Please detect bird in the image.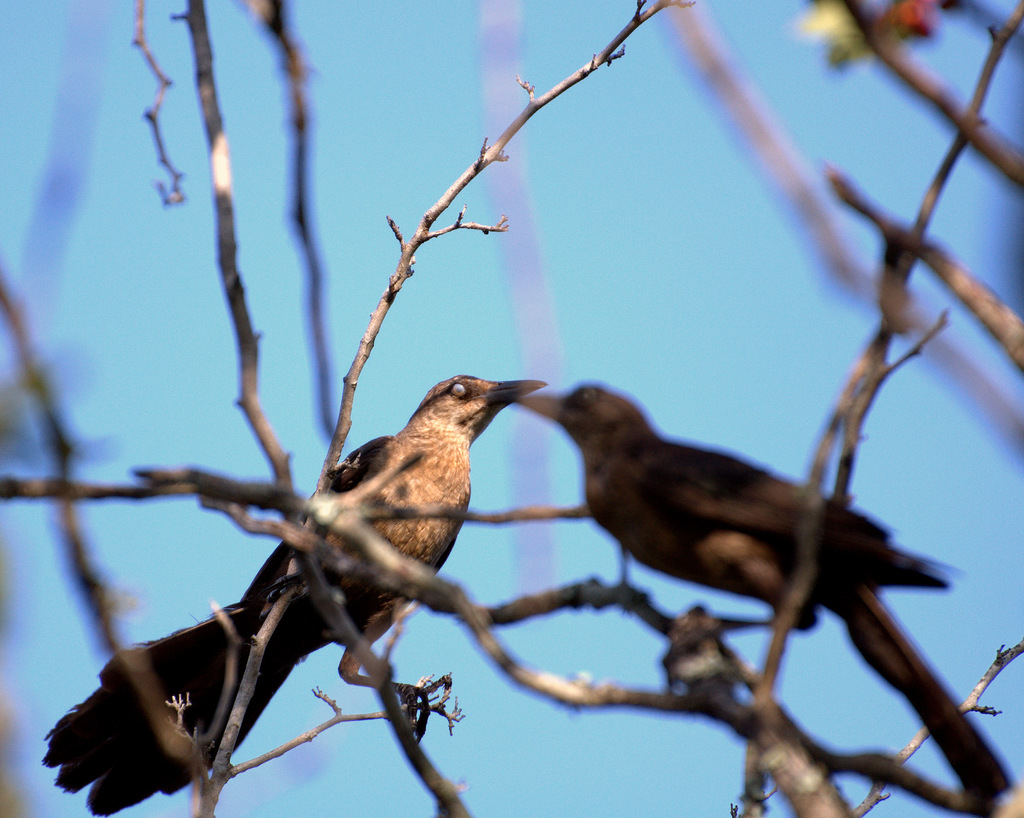
region(26, 364, 557, 817).
